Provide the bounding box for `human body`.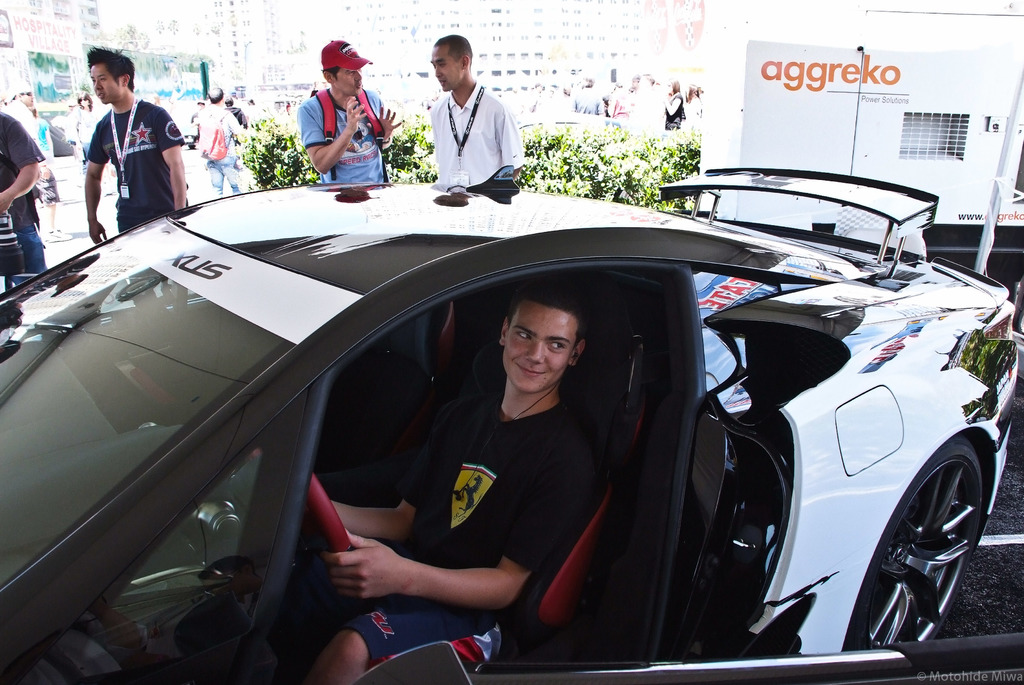
bbox(69, 60, 183, 240).
